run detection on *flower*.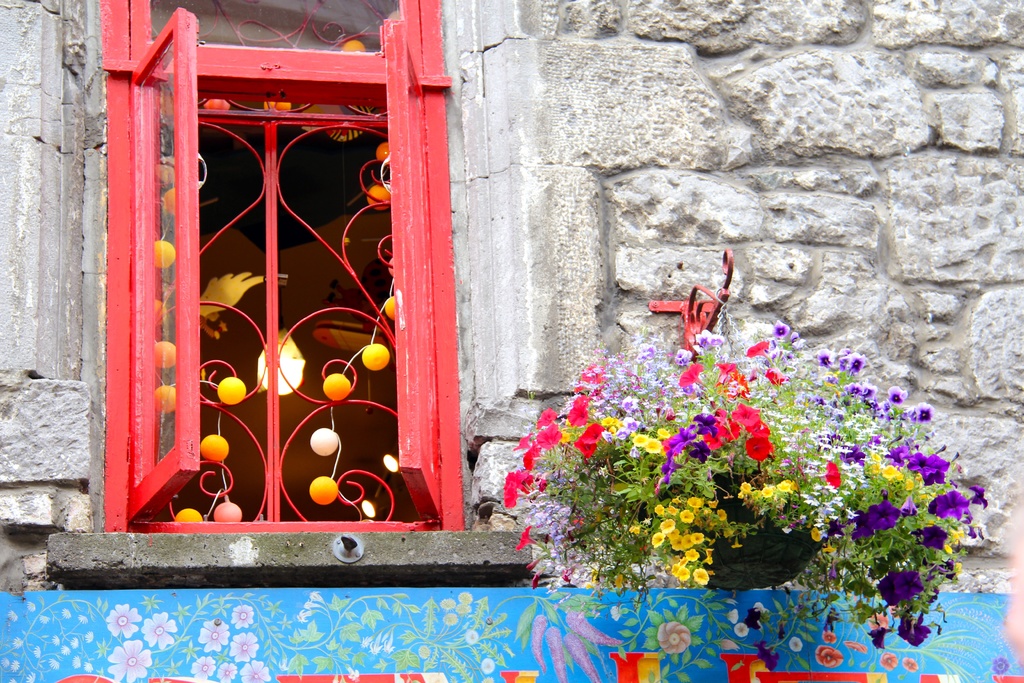
Result: bbox(815, 347, 836, 366).
